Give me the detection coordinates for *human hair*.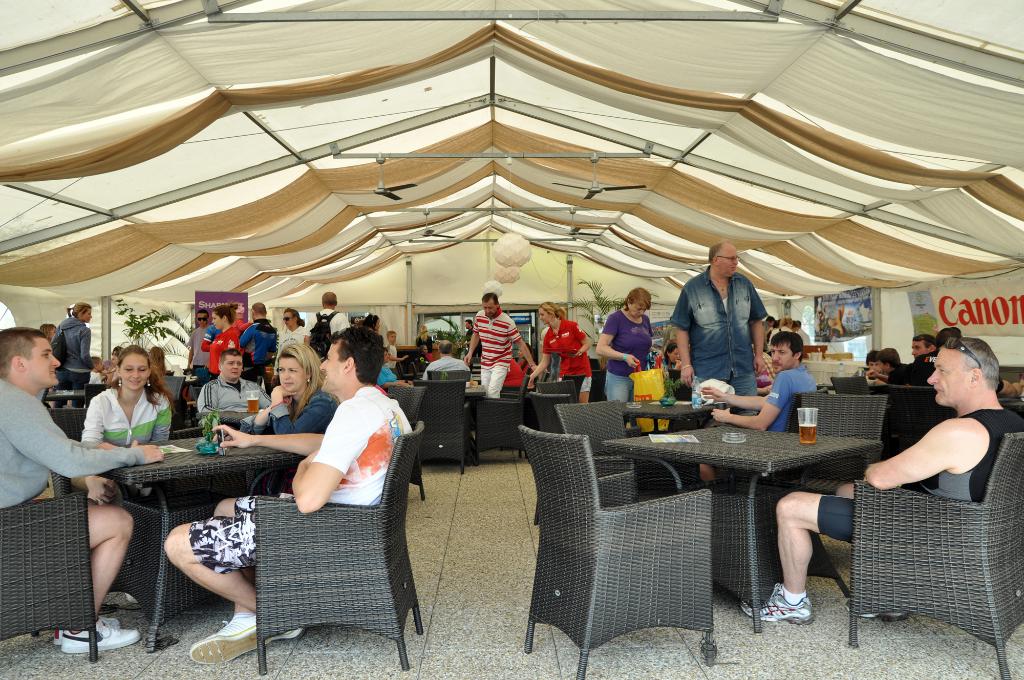
Rect(282, 306, 307, 328).
